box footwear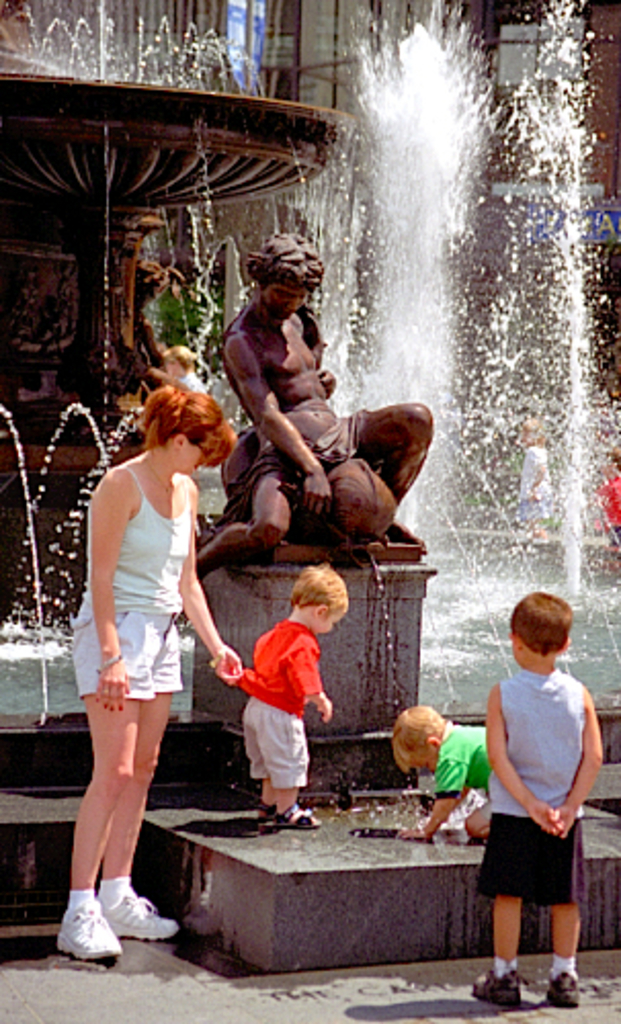
bbox=(463, 965, 523, 1012)
